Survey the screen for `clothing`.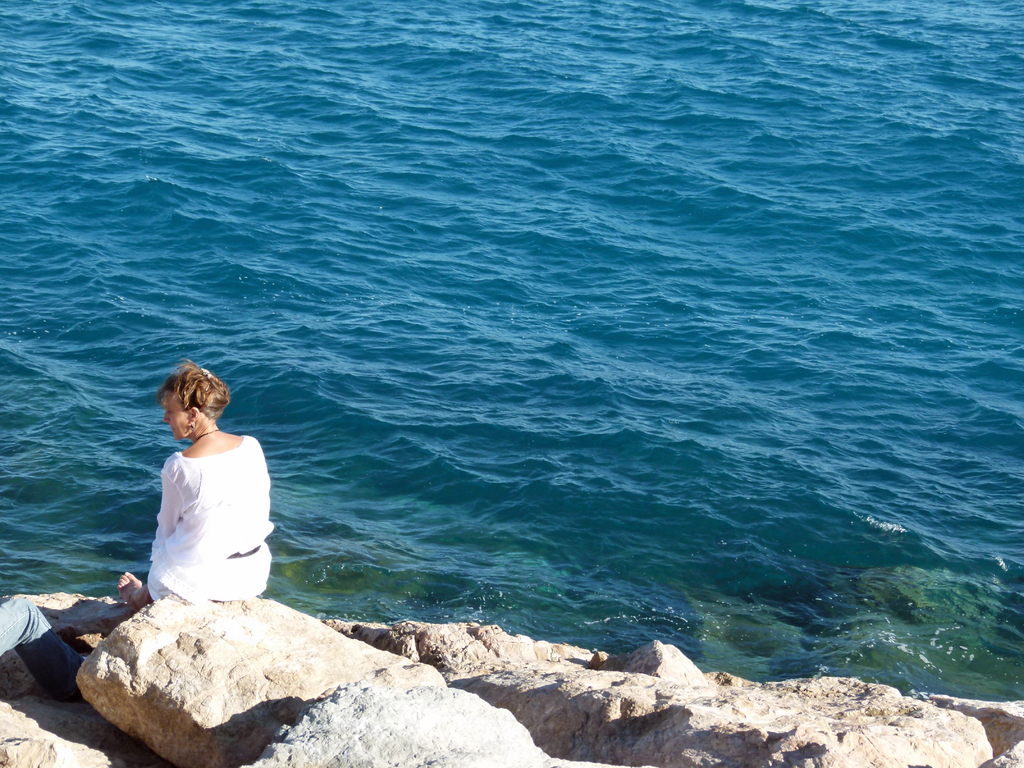
Survey found: select_region(0, 588, 112, 701).
